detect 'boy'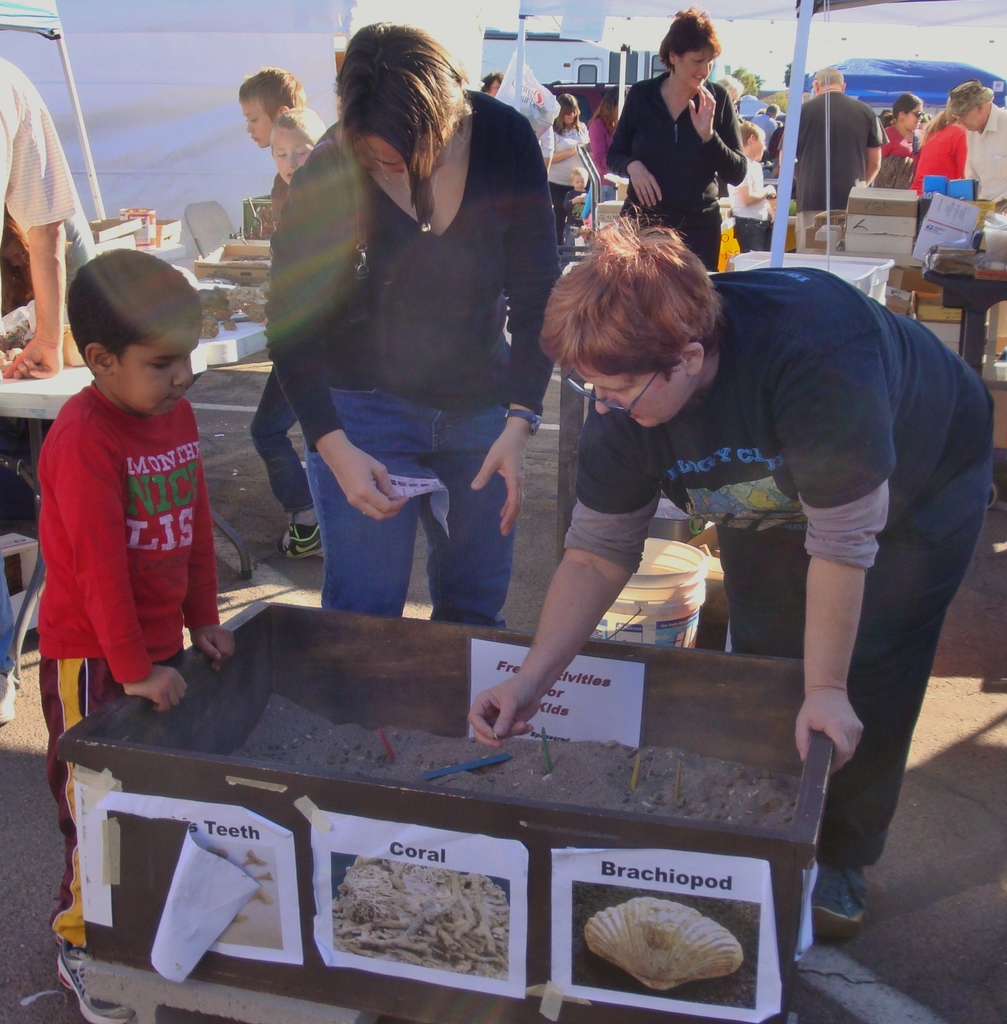
left=29, top=248, right=240, bottom=1019
